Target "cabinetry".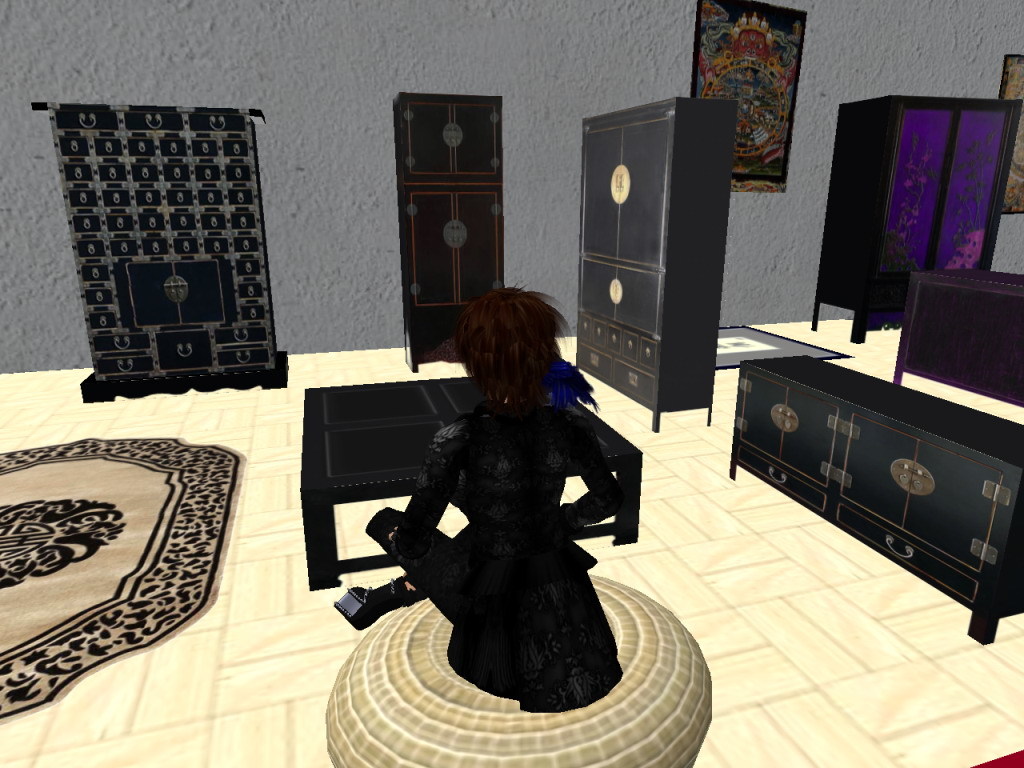
Target region: (809, 92, 1023, 345).
